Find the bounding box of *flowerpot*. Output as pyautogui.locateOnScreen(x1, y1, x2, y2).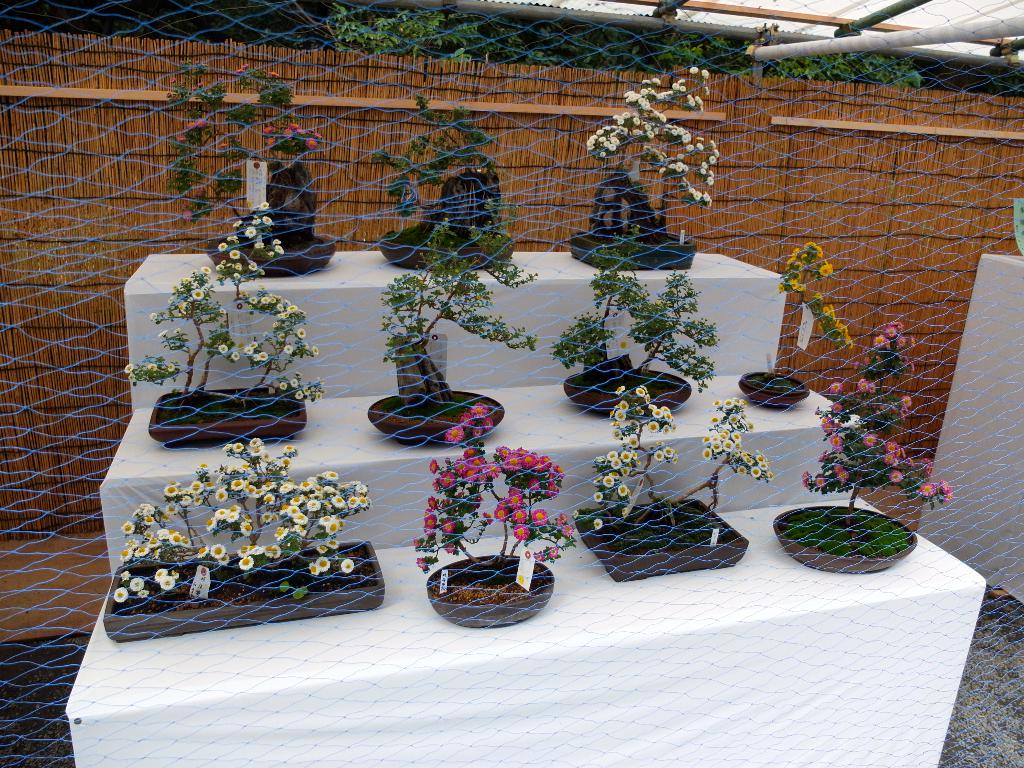
pyautogui.locateOnScreen(205, 236, 335, 278).
